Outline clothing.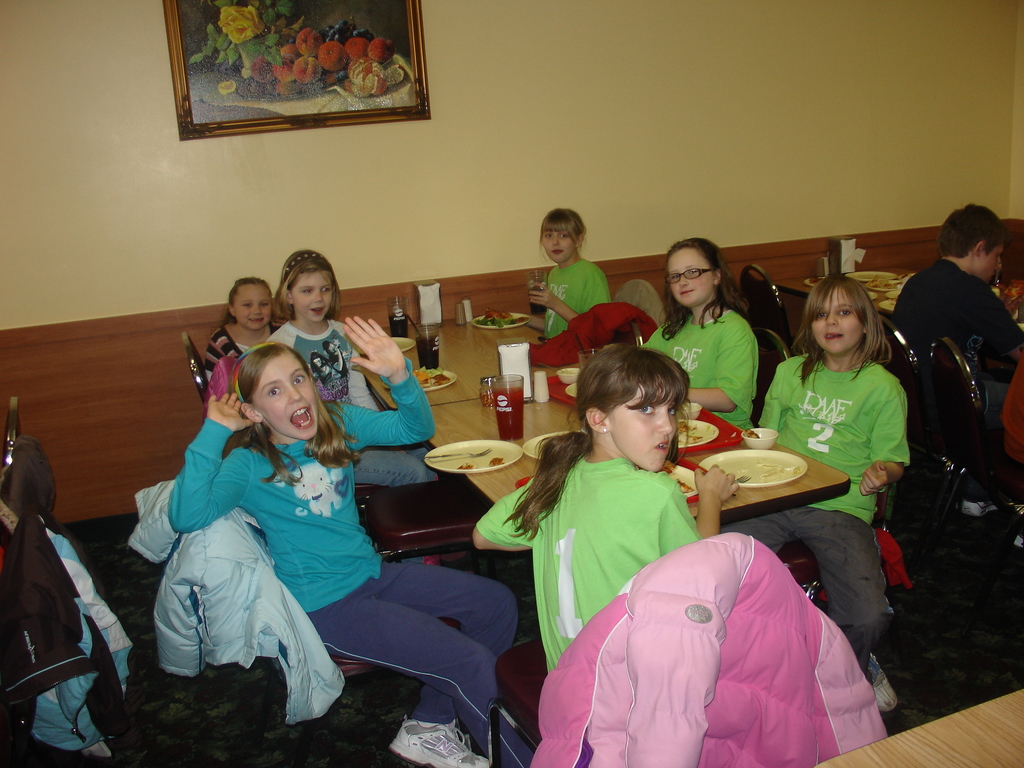
Outline: {"left": 639, "top": 309, "right": 758, "bottom": 434}.
